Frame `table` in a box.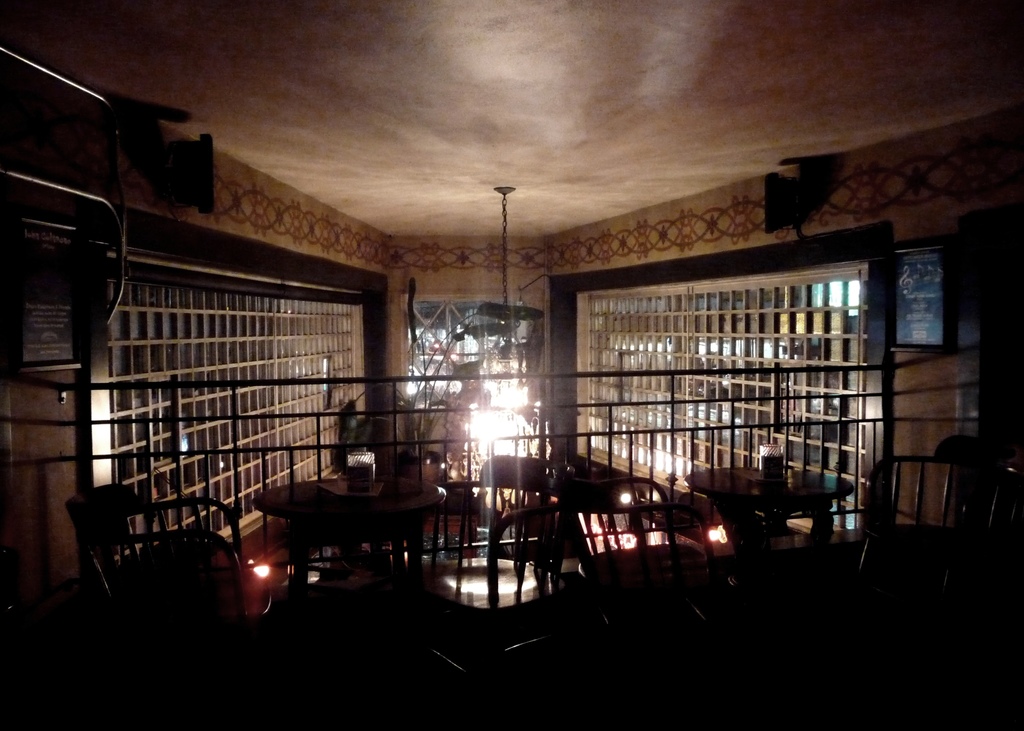
rect(684, 465, 854, 540).
